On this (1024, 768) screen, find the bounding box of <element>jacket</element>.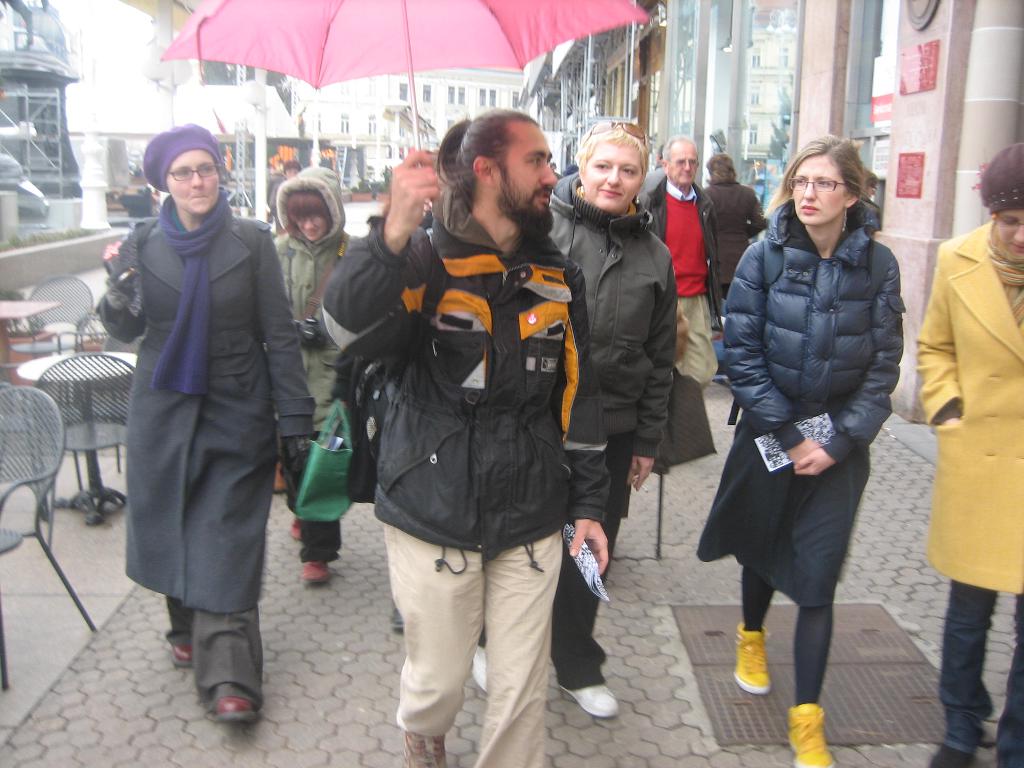
Bounding box: {"left": 317, "top": 184, "right": 617, "bottom": 579}.
